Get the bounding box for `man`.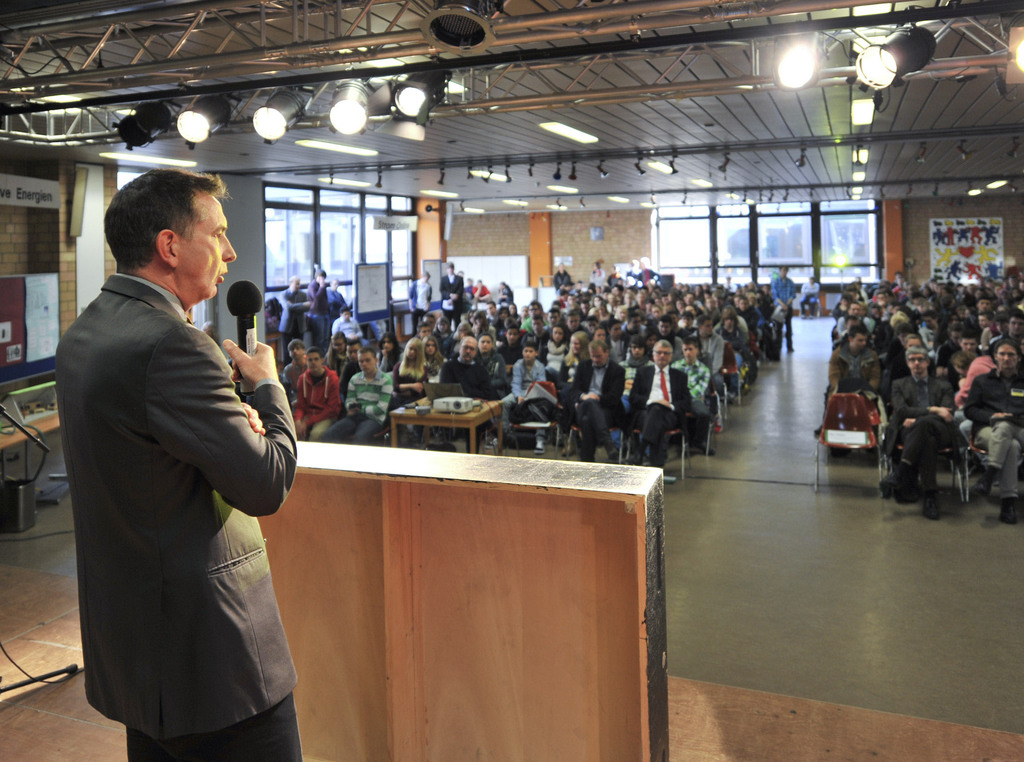
<box>769,263,795,354</box>.
